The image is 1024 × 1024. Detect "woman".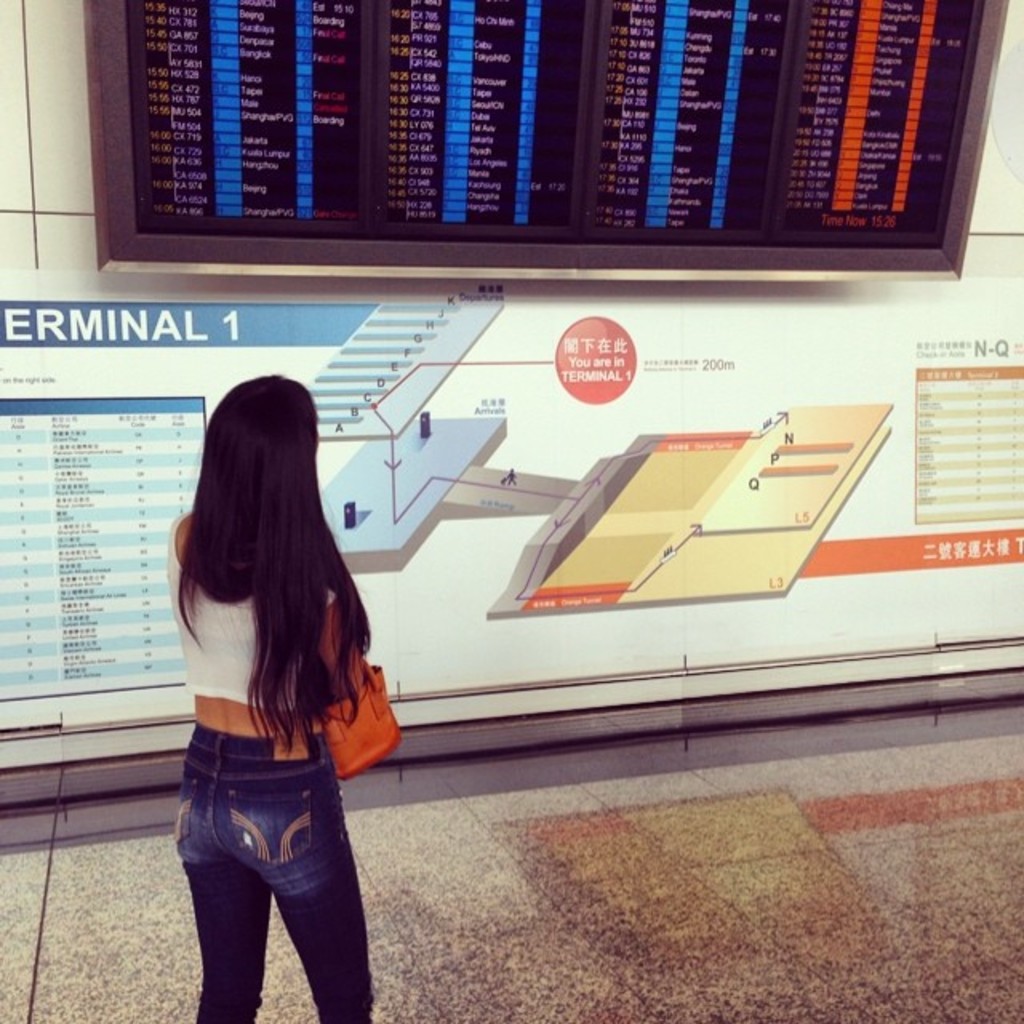
Detection: 142,355,408,947.
